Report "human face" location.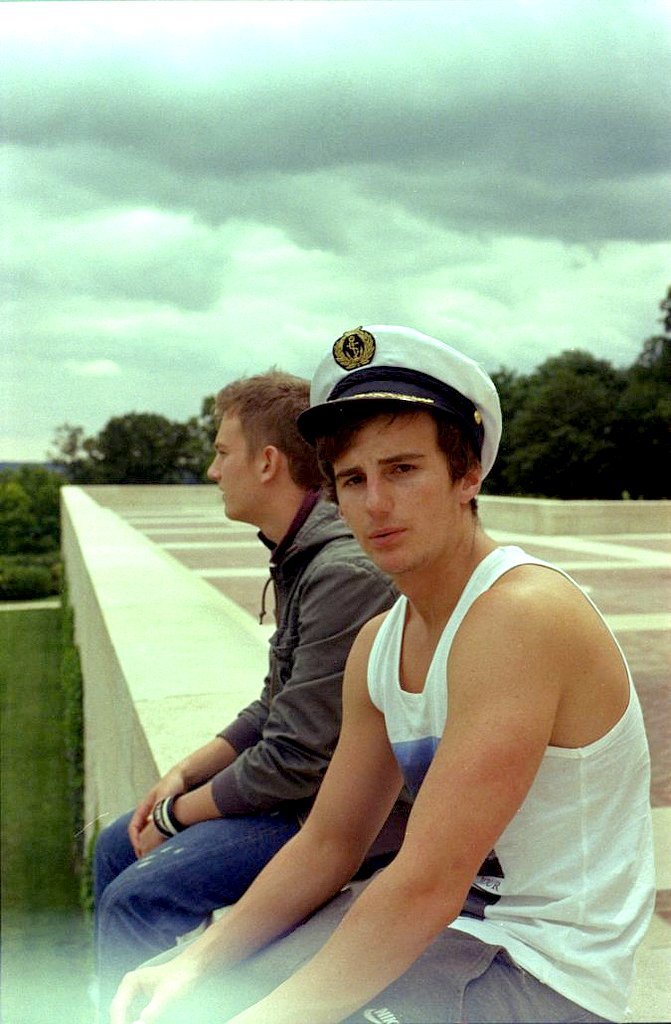
Report: l=211, t=413, r=257, b=521.
